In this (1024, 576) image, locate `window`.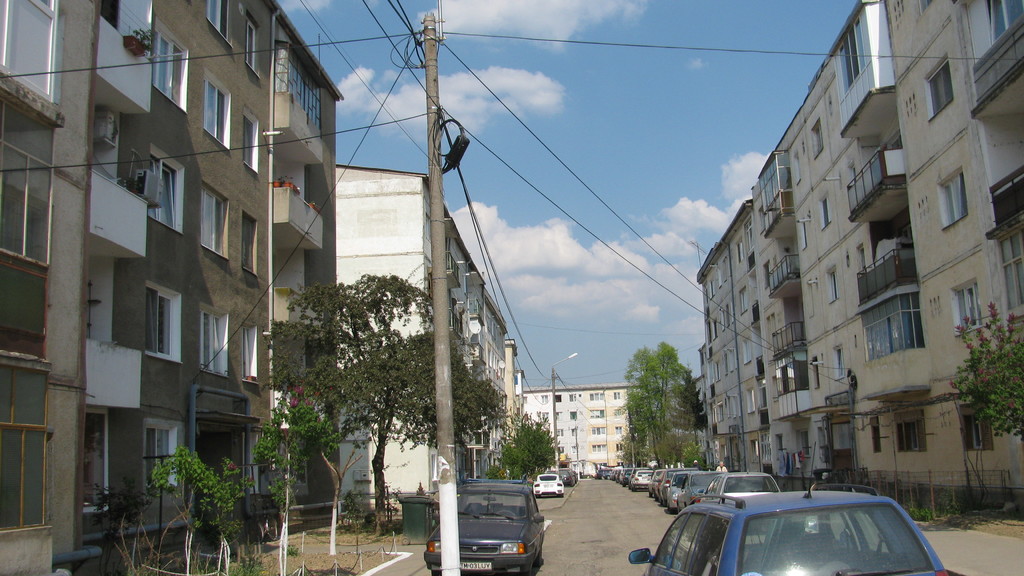
Bounding box: 868, 413, 881, 457.
